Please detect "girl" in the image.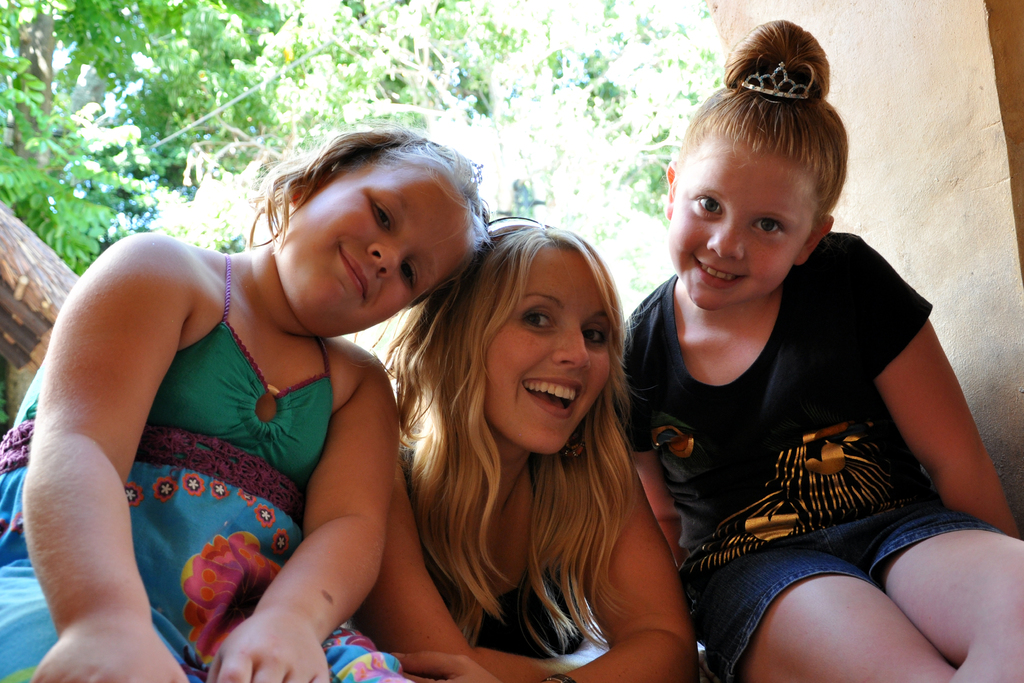
0:126:496:682.
